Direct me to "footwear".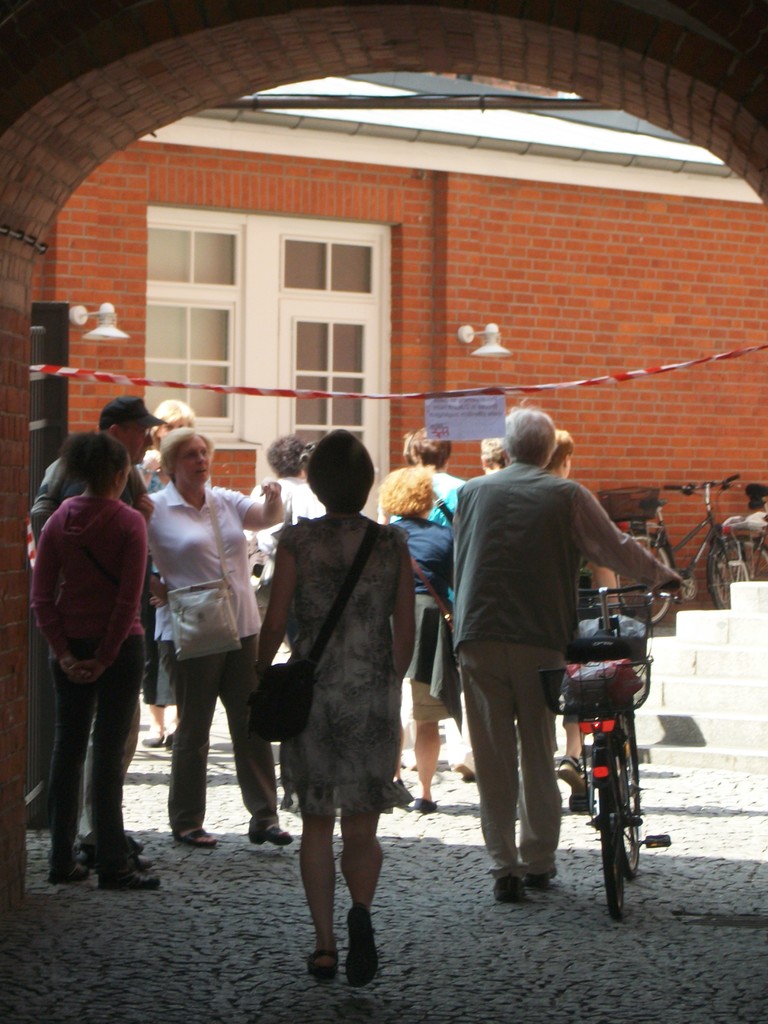
Direction: region(51, 847, 93, 882).
